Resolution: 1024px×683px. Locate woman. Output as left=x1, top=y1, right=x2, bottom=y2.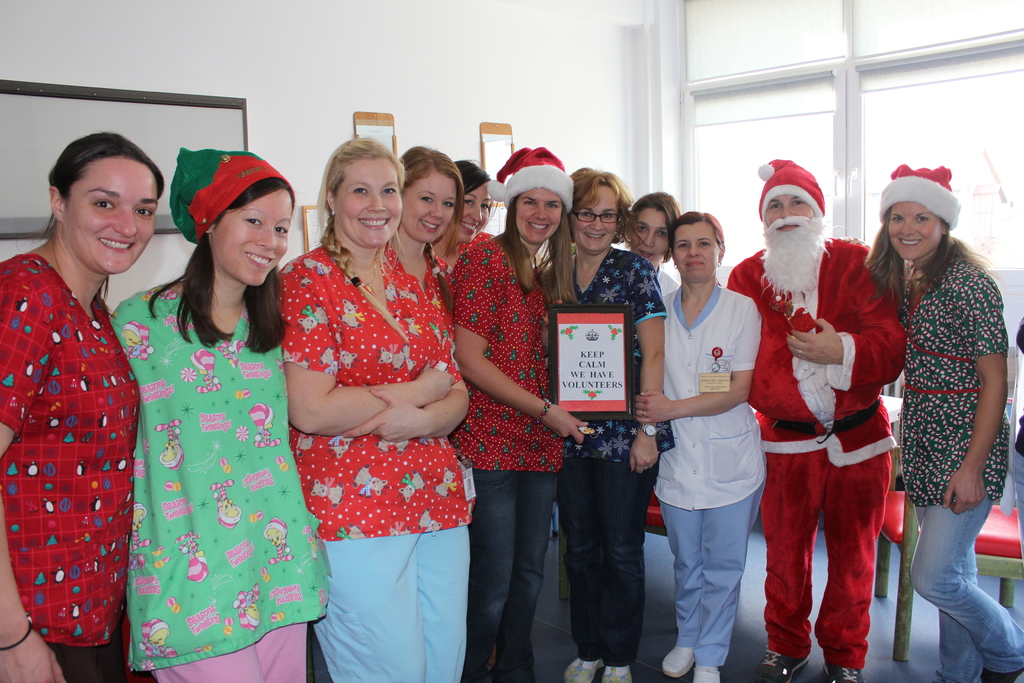
left=376, top=136, right=465, bottom=316.
